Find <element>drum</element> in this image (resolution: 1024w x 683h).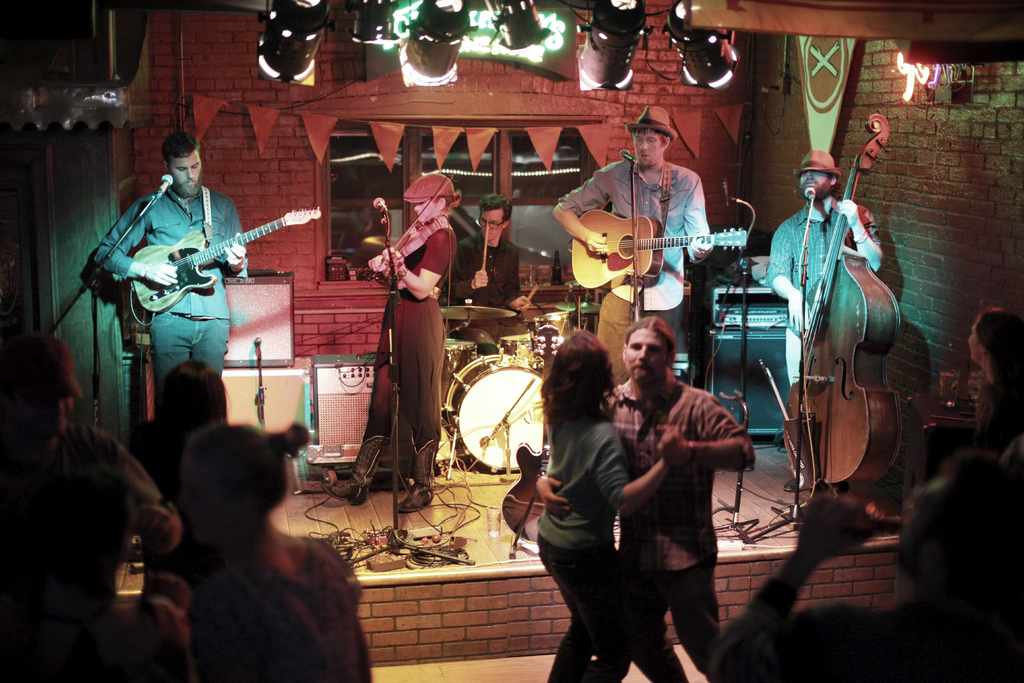
440, 339, 478, 413.
